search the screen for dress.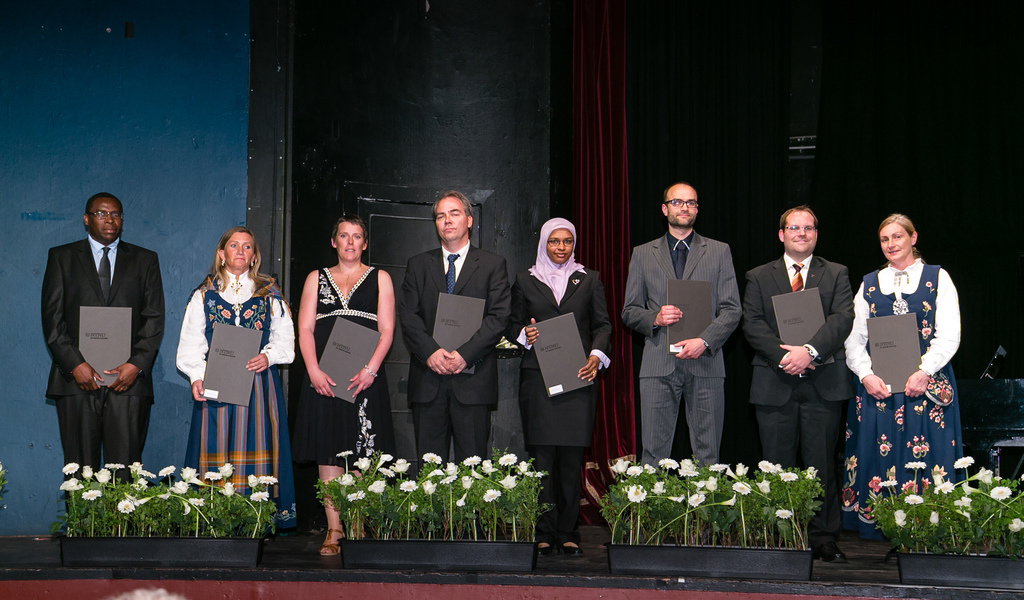
Found at 295:267:394:464.
